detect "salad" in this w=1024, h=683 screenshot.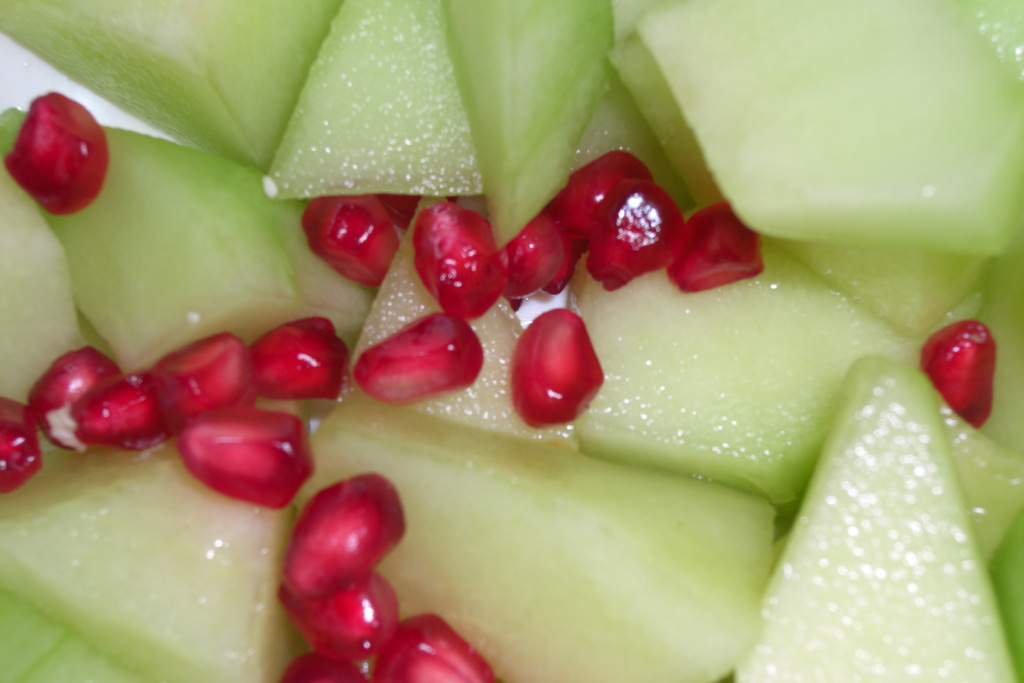
Detection: region(0, 0, 1023, 682).
